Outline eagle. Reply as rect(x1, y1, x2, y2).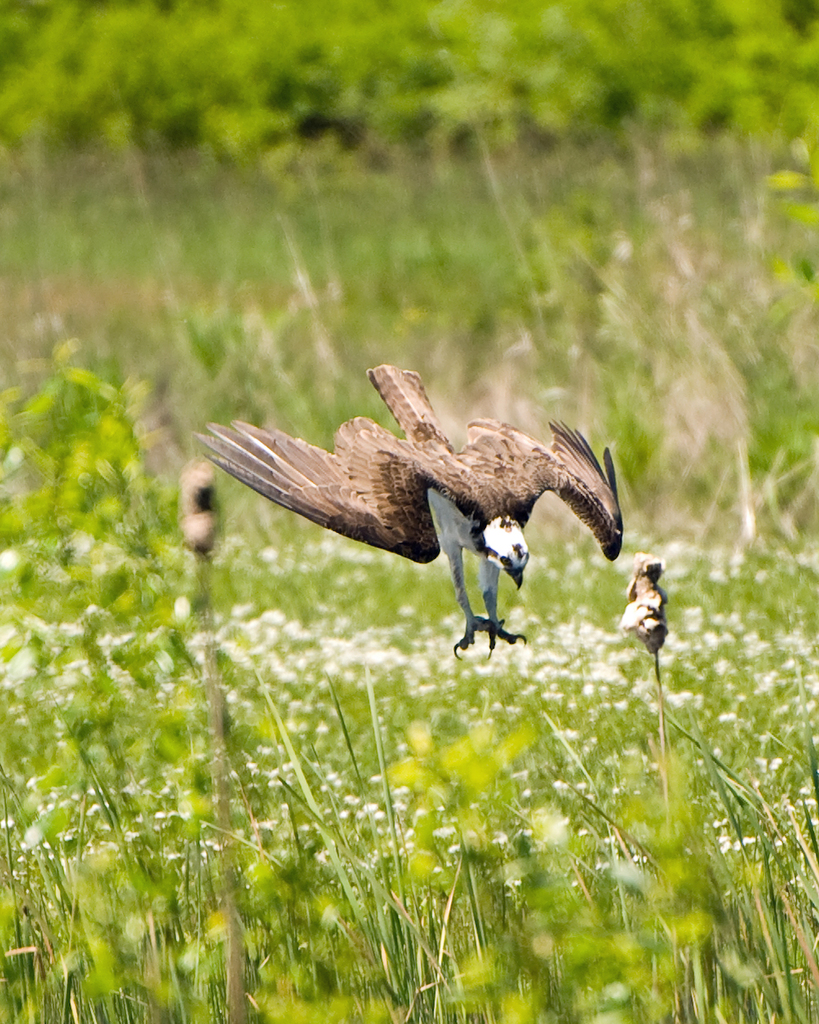
rect(184, 355, 632, 665).
